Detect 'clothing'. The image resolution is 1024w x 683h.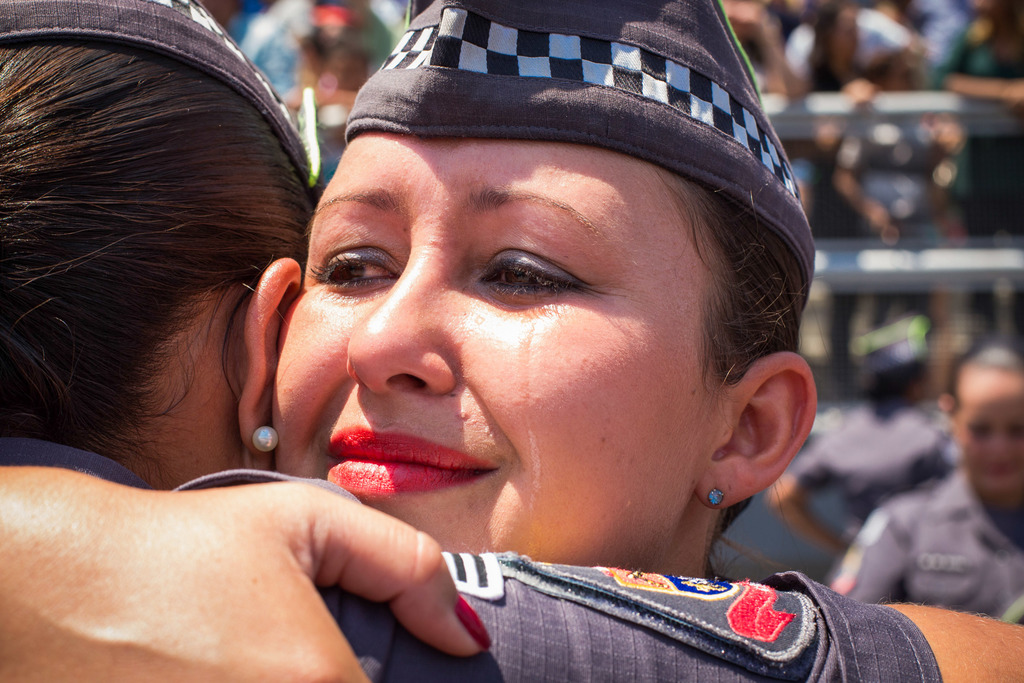
<bbox>220, 16, 292, 100</bbox>.
